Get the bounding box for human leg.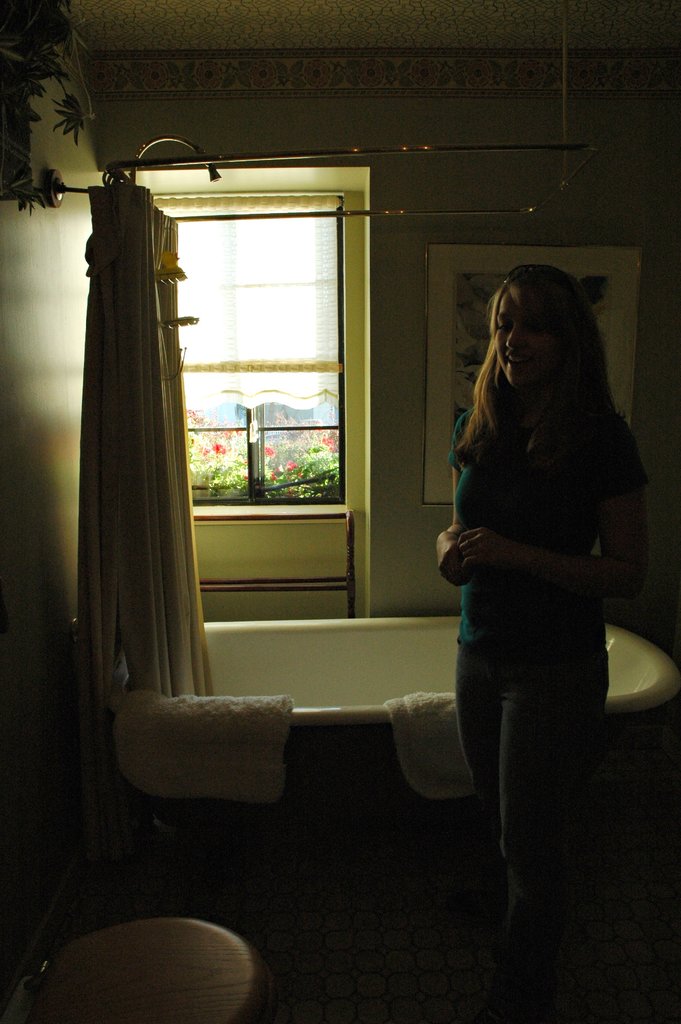
bbox=(494, 640, 619, 927).
